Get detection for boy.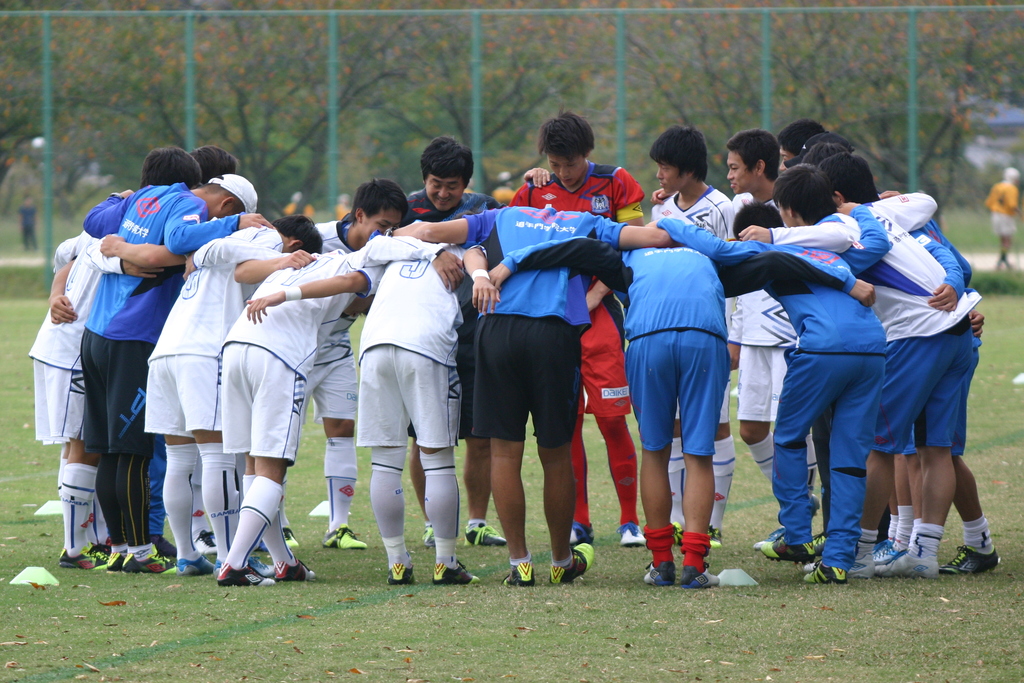
Detection: <box>278,181,411,545</box>.
